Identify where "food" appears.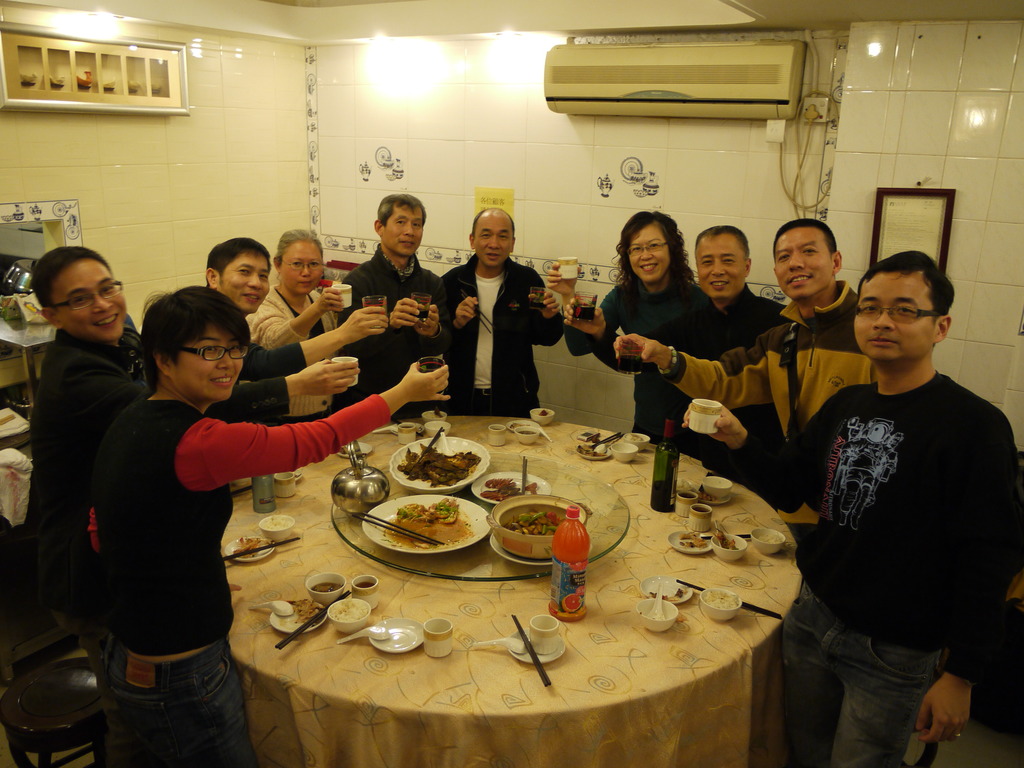
Appears at x1=353 y1=579 x2=374 y2=590.
